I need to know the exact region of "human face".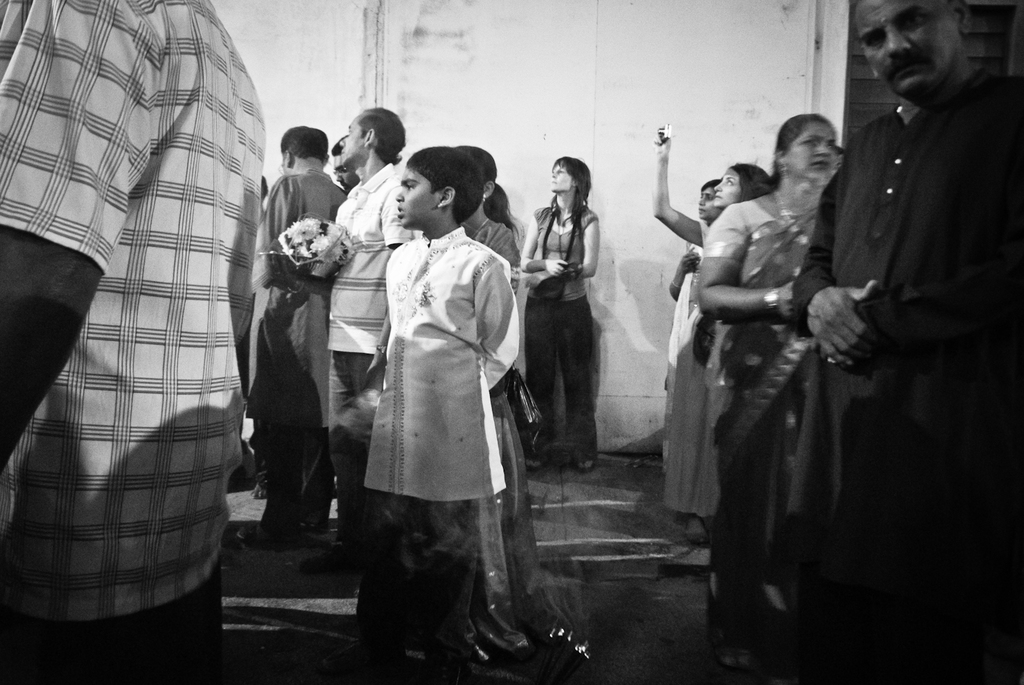
Region: select_region(855, 0, 961, 94).
